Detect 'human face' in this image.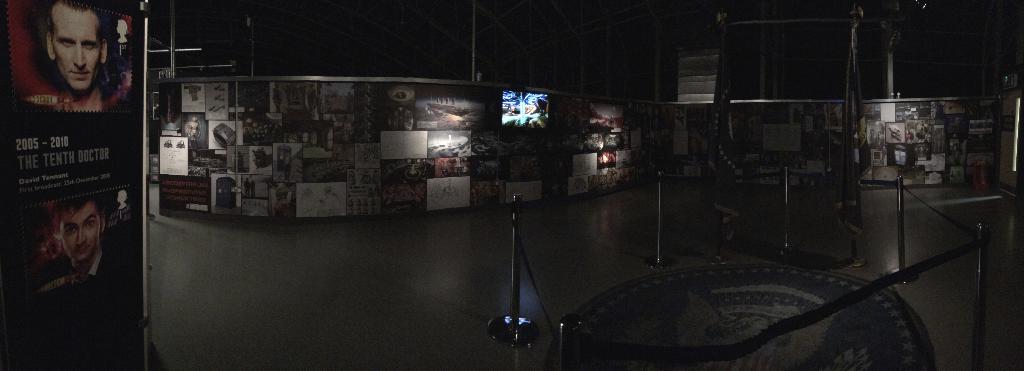
Detection: box=[58, 3, 94, 90].
